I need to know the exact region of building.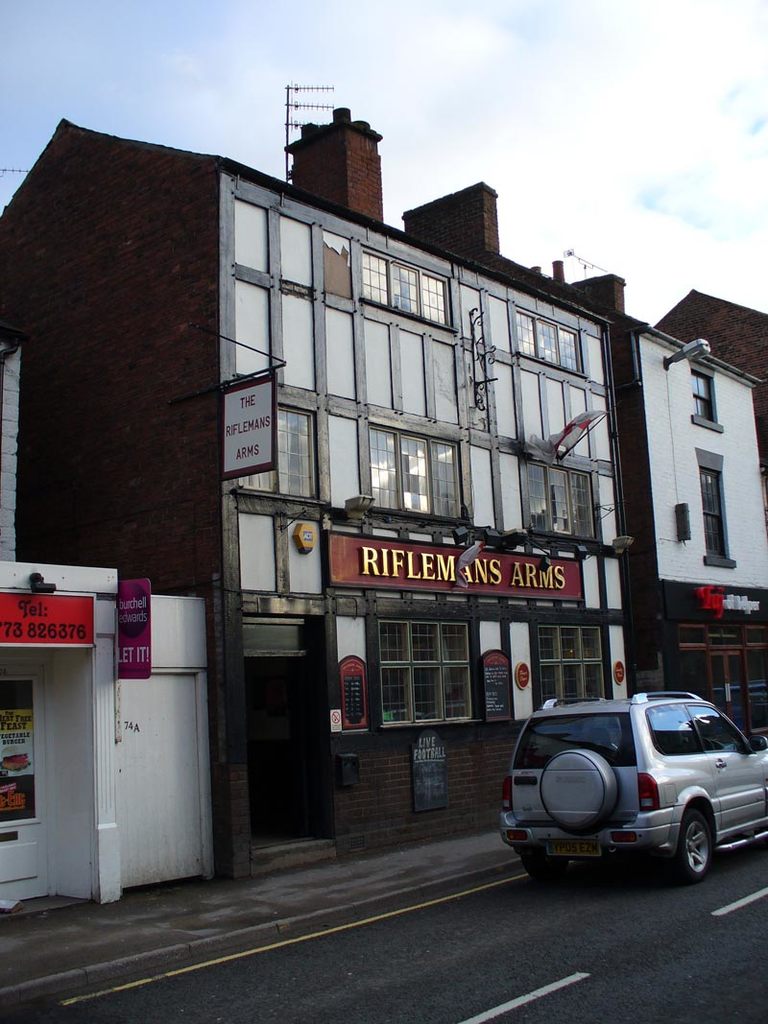
Region: box(639, 281, 767, 750).
